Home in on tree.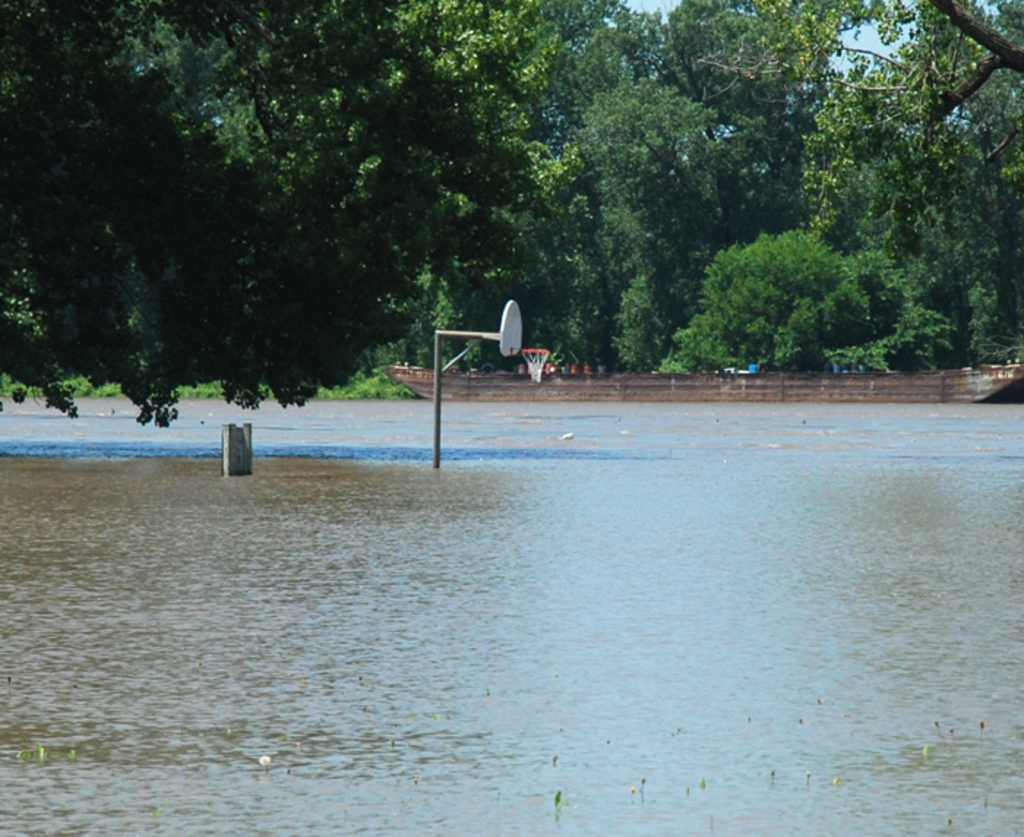
Homed in at bbox=[484, 0, 639, 158].
